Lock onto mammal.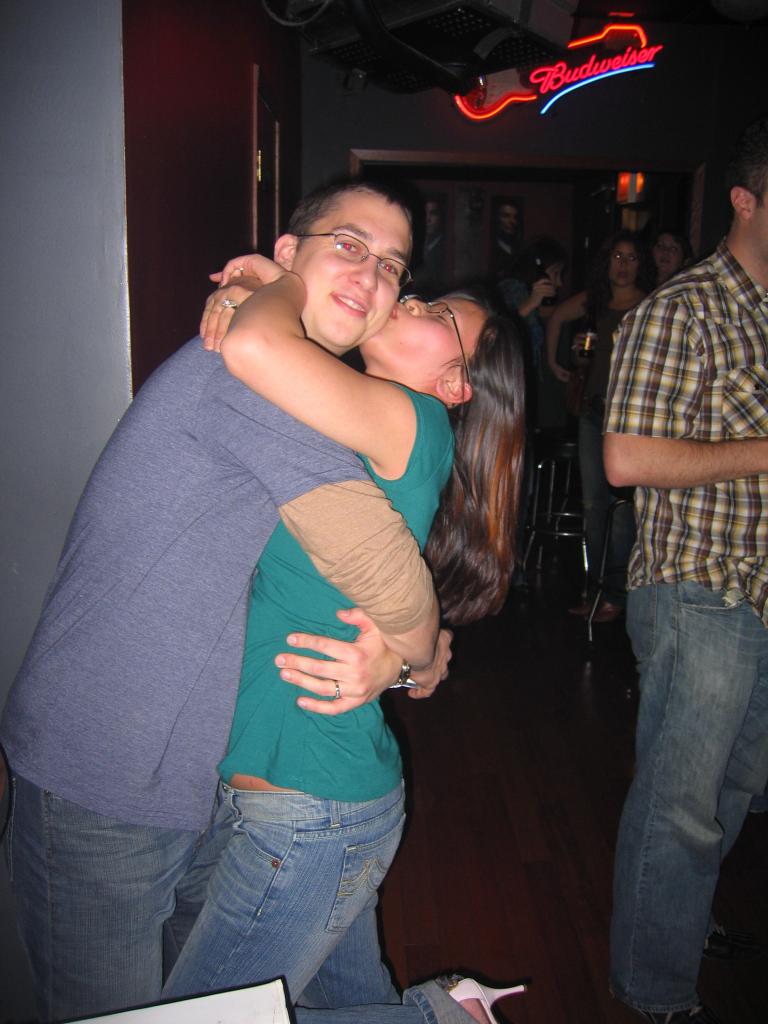
Locked: region(650, 226, 693, 294).
